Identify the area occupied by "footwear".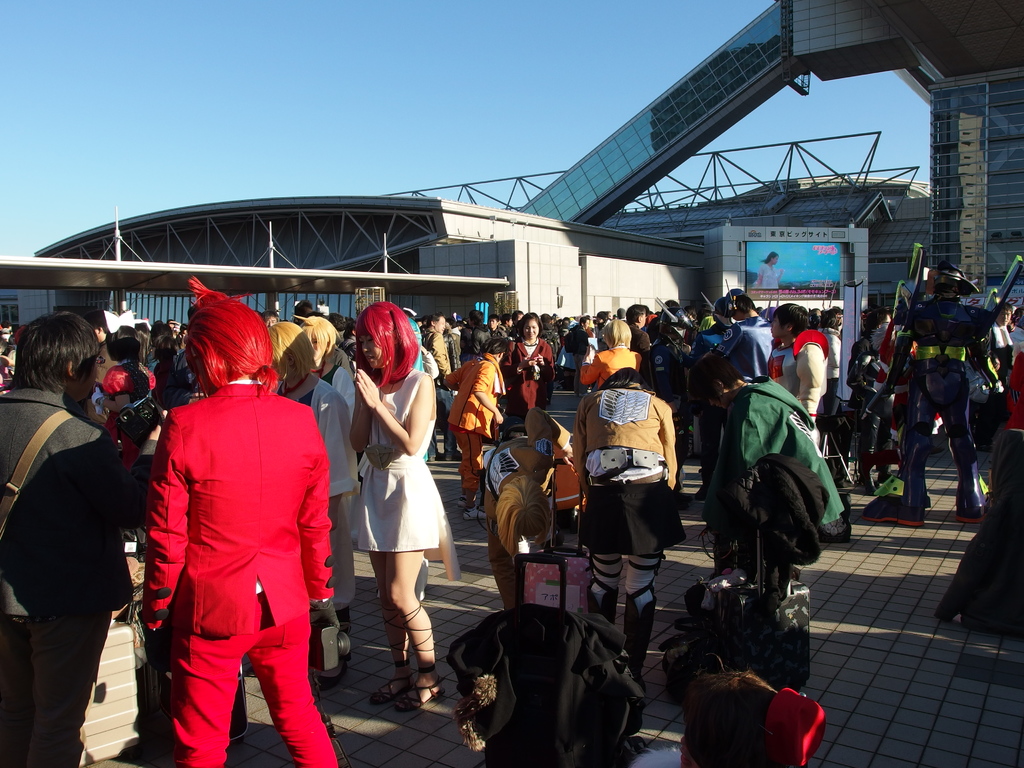
Area: [x1=444, y1=451, x2=460, y2=460].
